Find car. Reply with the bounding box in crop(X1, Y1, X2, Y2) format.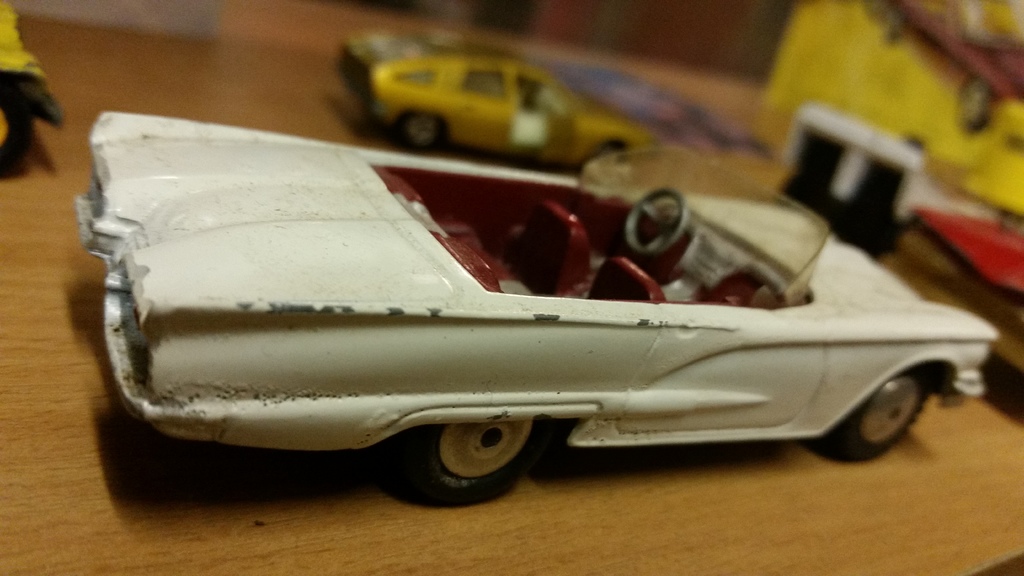
crop(339, 36, 661, 170).
